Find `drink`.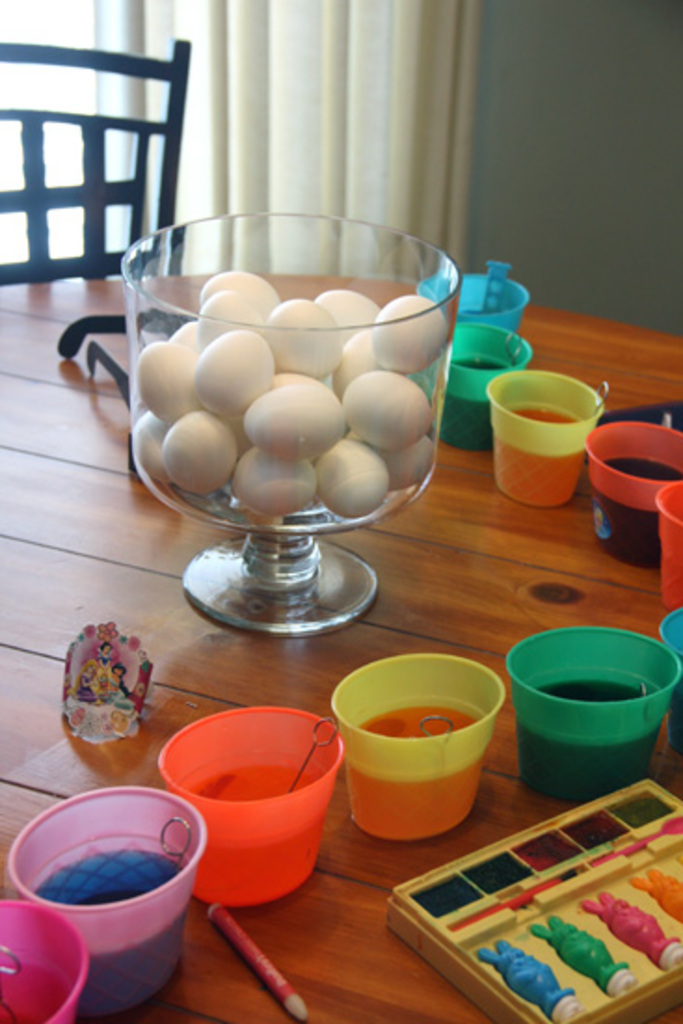
491/361/609/512.
